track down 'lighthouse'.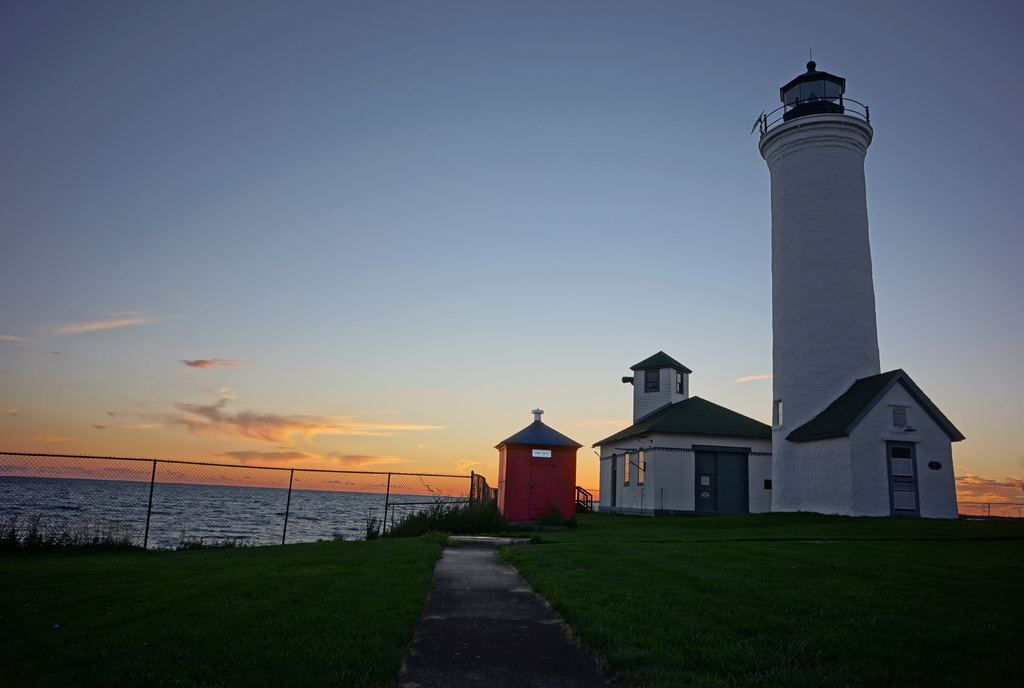
Tracked to [left=735, top=40, right=900, bottom=461].
